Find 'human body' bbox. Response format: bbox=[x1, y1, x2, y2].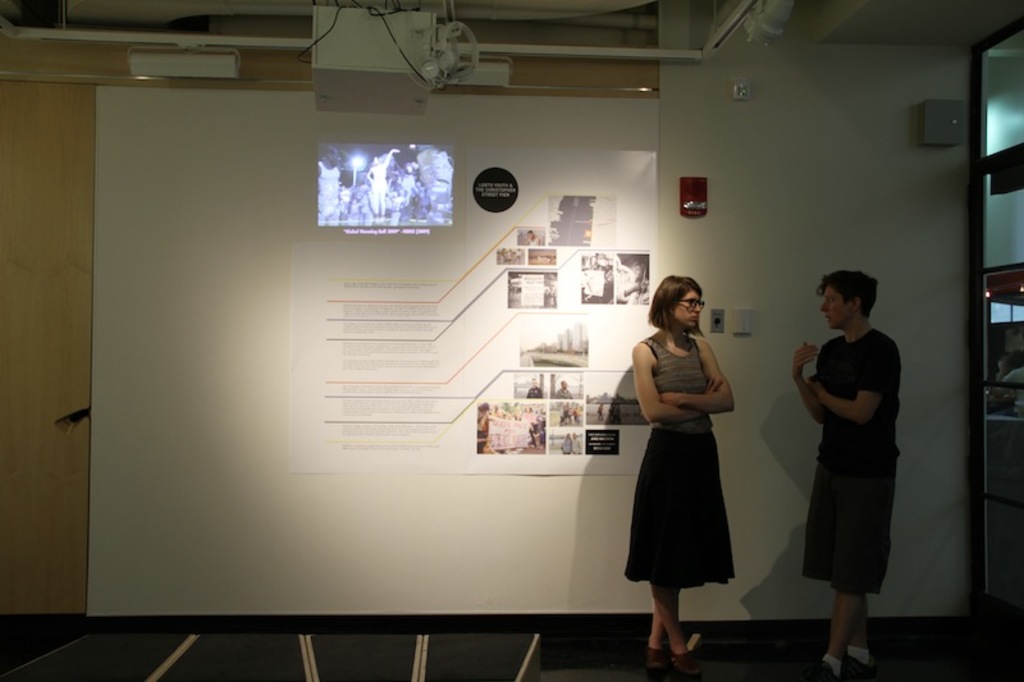
bbox=[559, 386, 575, 398].
